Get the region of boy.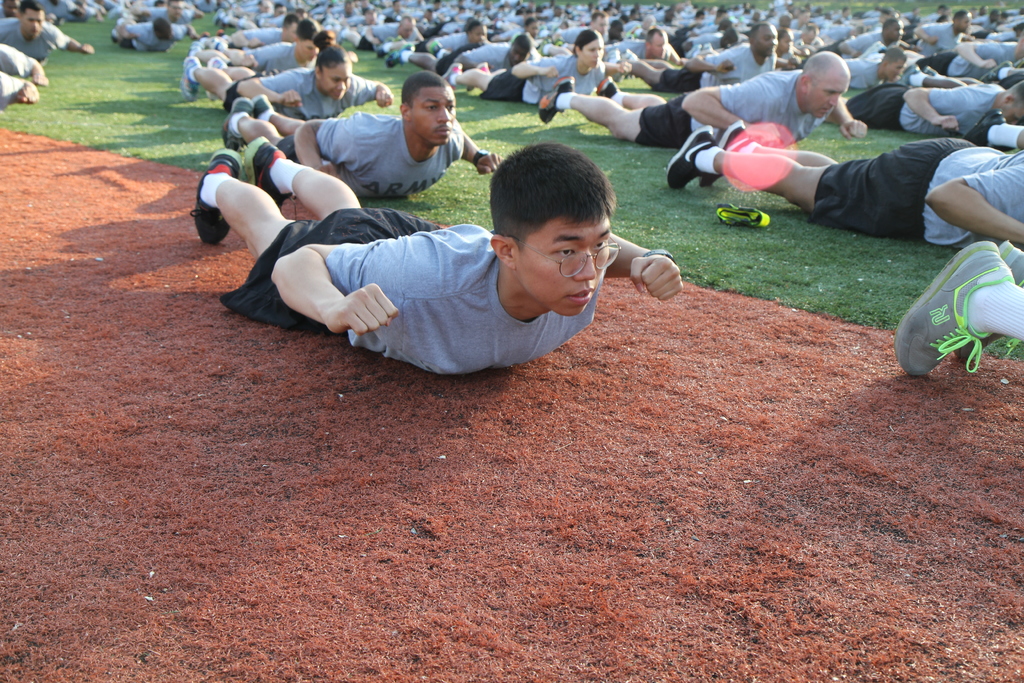
crop(539, 53, 870, 142).
